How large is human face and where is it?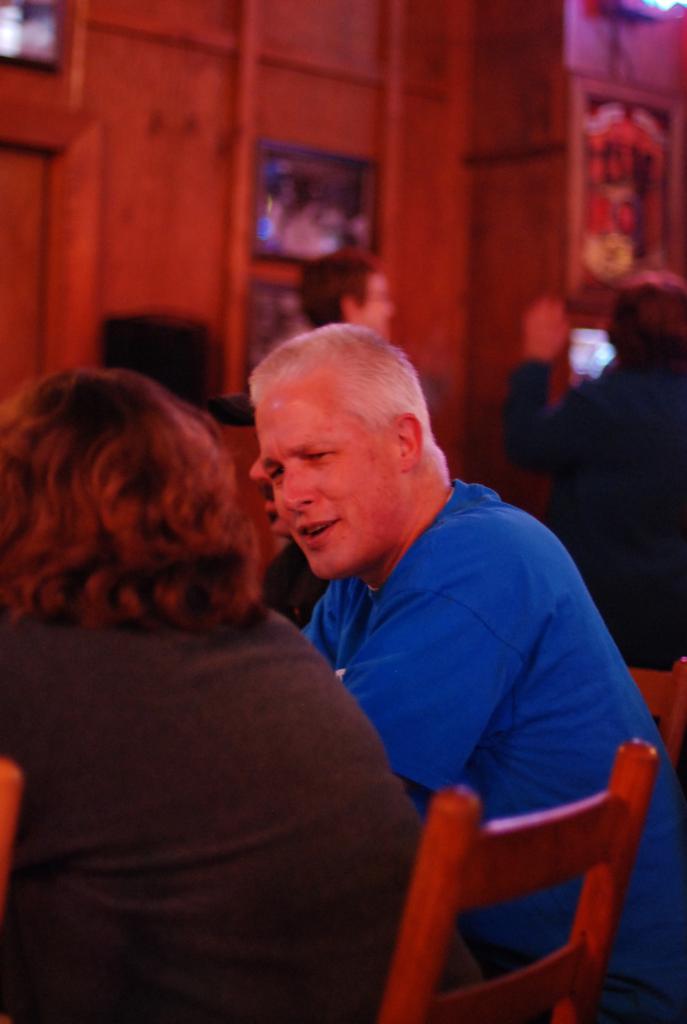
Bounding box: box=[360, 271, 397, 345].
